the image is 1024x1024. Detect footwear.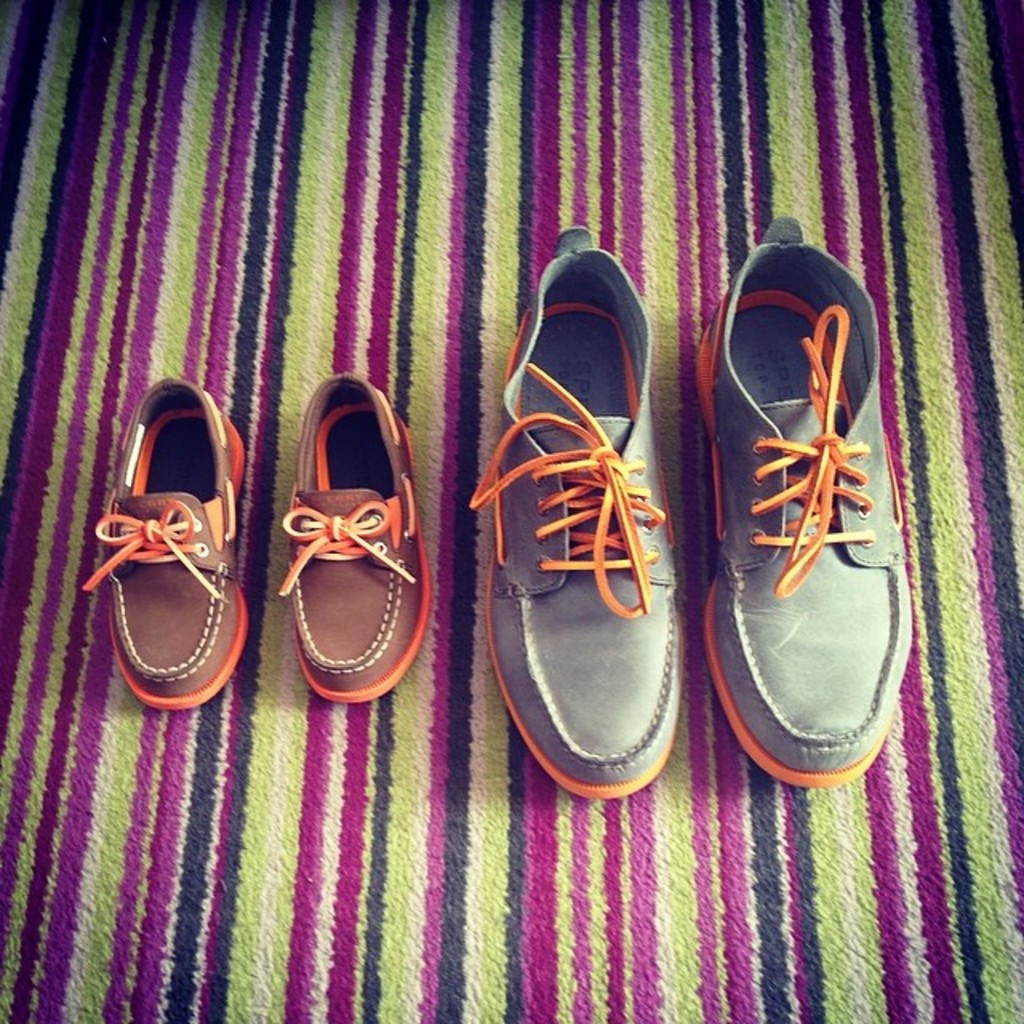
Detection: box=[277, 365, 435, 718].
